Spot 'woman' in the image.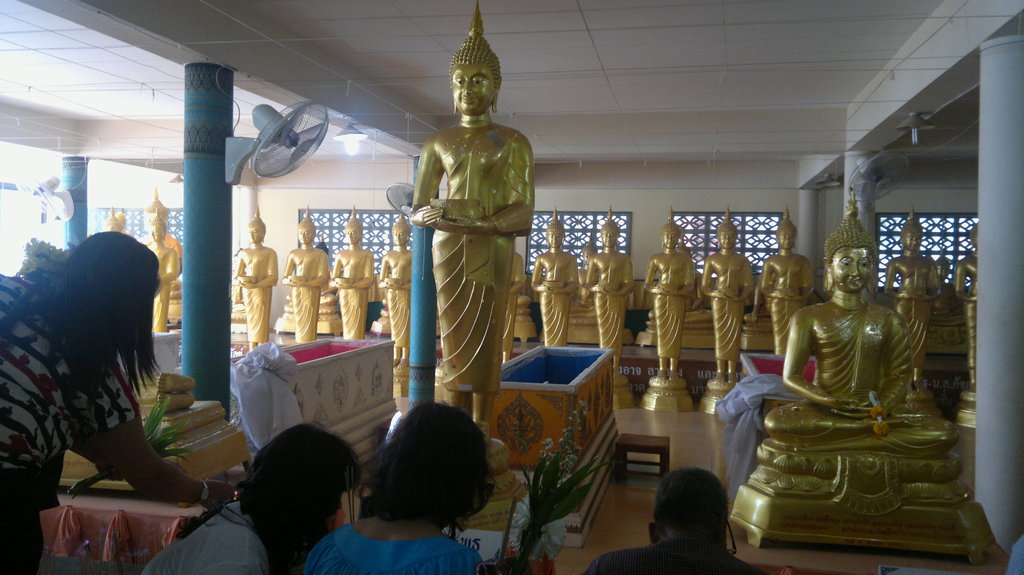
'woman' found at 0:228:241:574.
